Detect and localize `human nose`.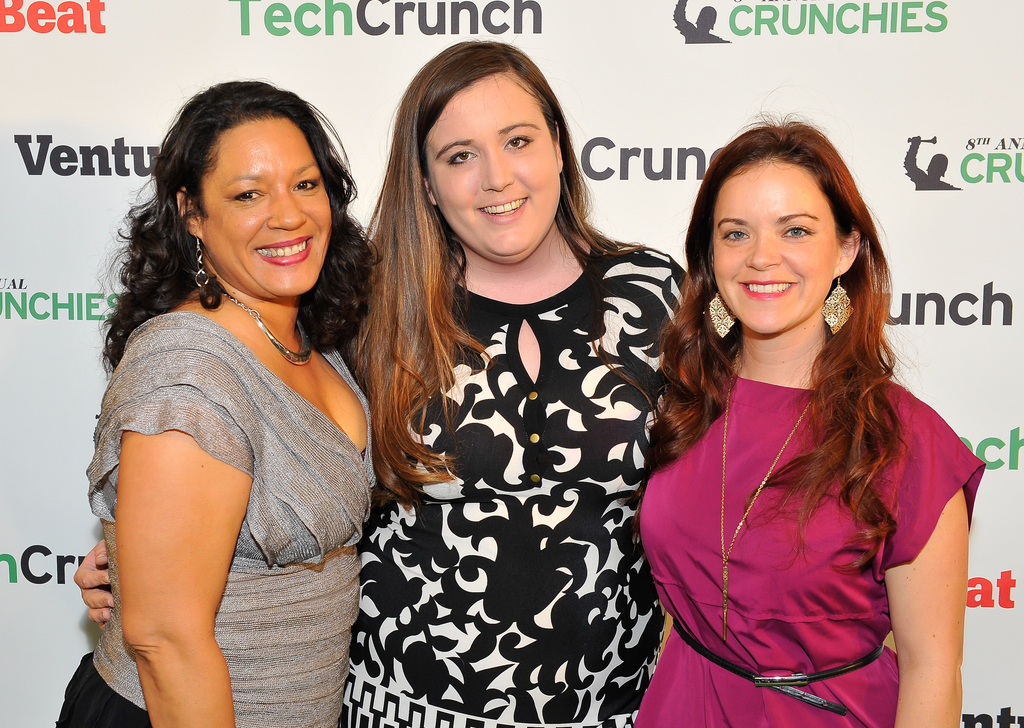
Localized at (744,231,780,269).
